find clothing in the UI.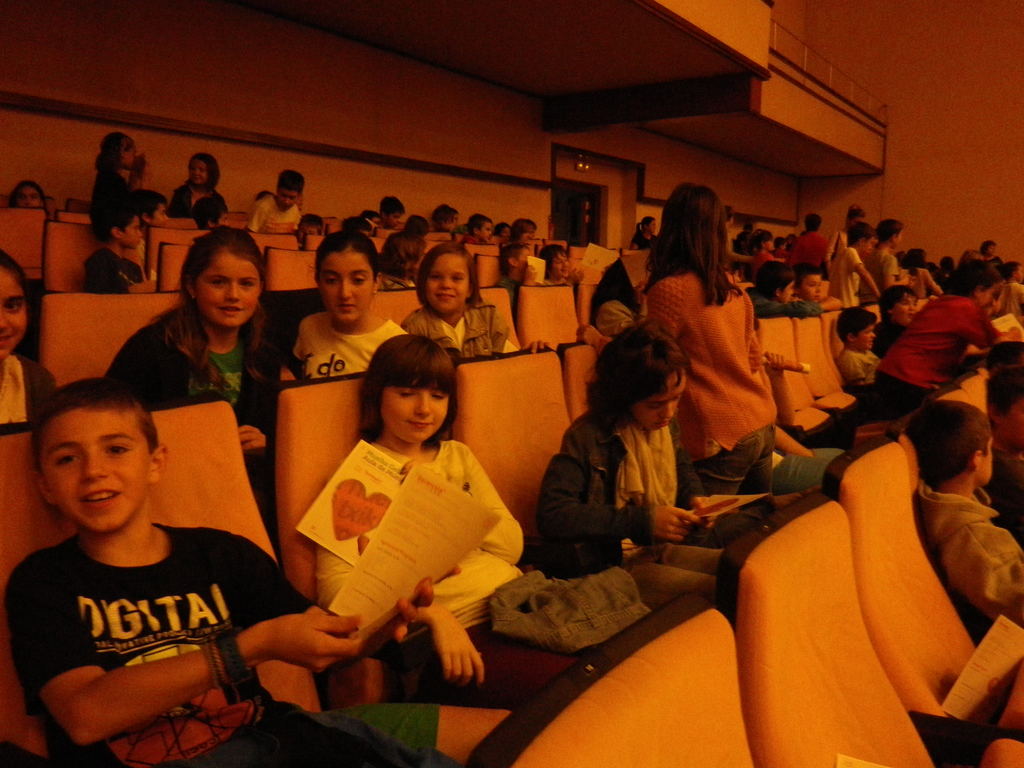
UI element at crop(829, 228, 853, 262).
